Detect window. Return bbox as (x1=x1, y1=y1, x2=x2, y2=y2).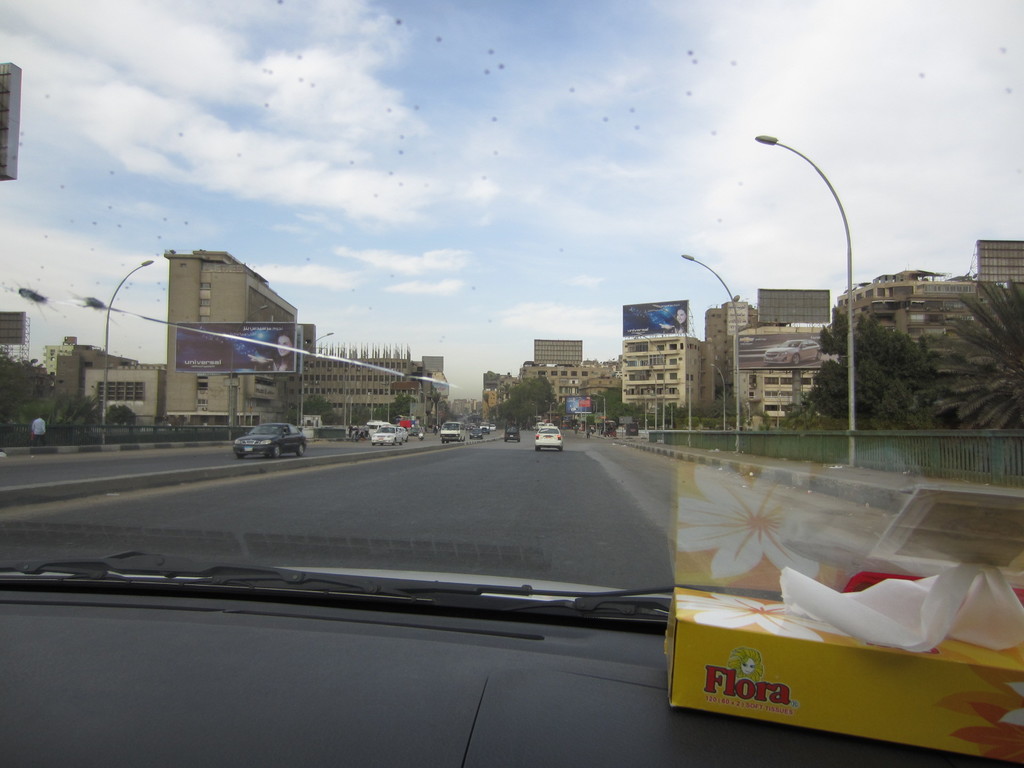
(x1=639, y1=359, x2=649, y2=369).
